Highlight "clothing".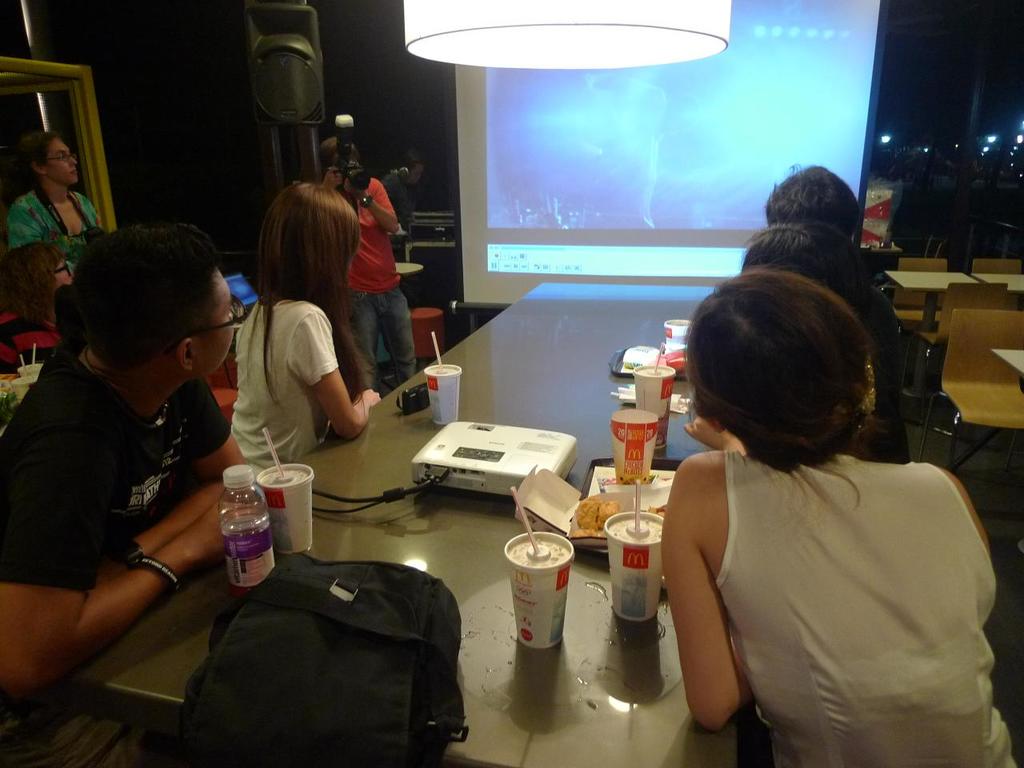
Highlighted region: Rect(0, 298, 65, 378).
